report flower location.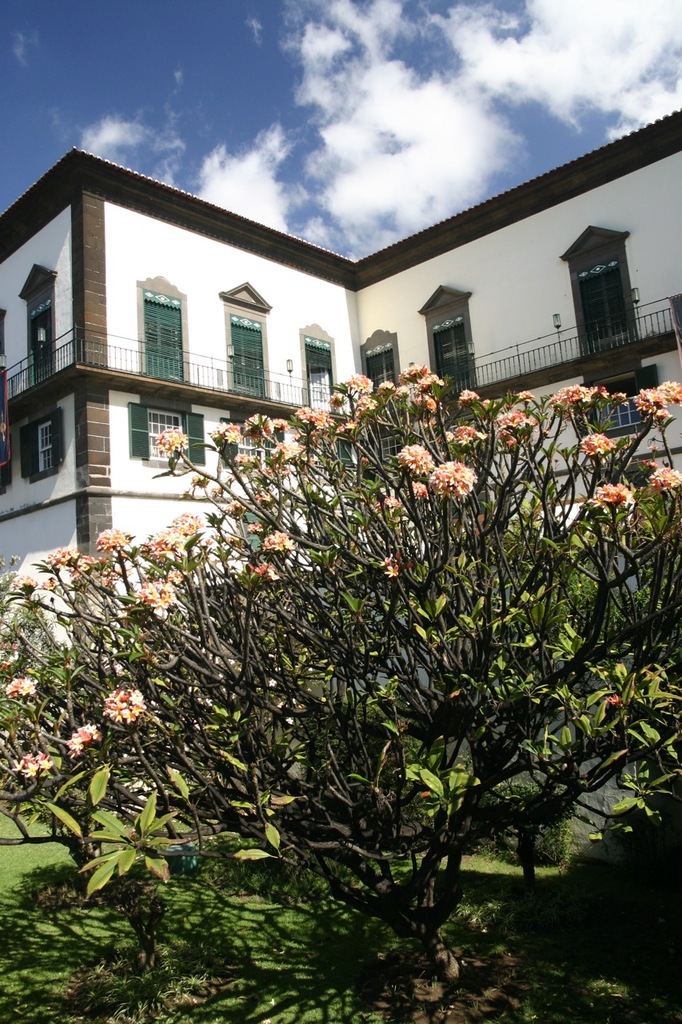
Report: [38, 546, 78, 570].
